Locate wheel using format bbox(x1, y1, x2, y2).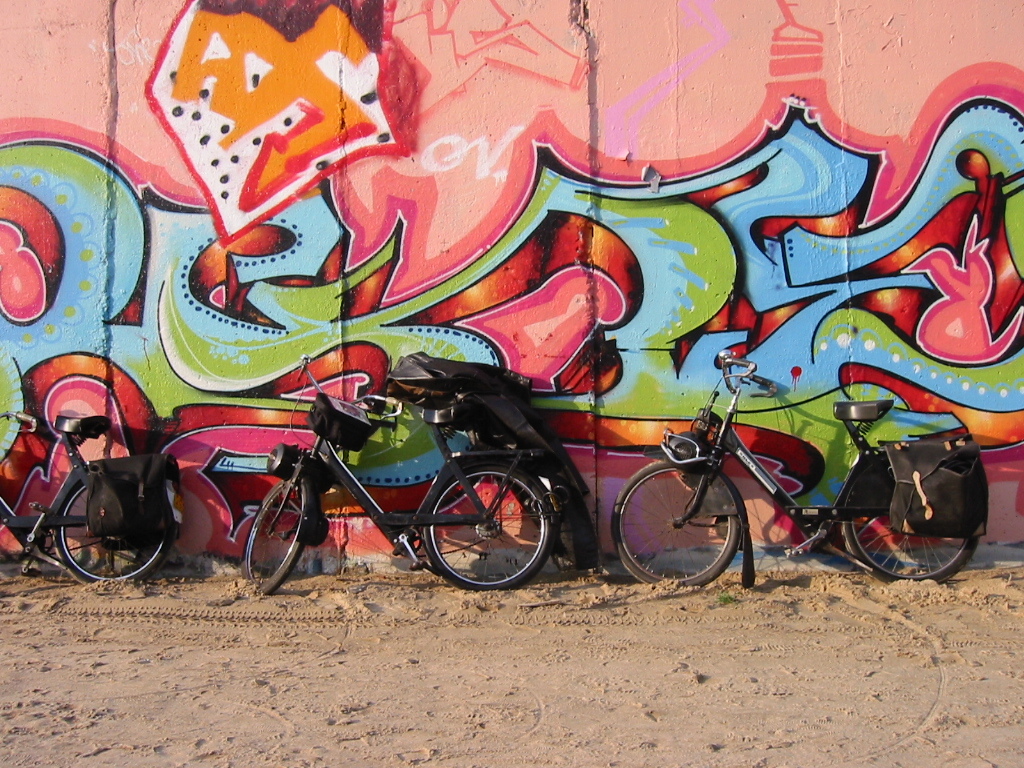
bbox(610, 459, 743, 590).
